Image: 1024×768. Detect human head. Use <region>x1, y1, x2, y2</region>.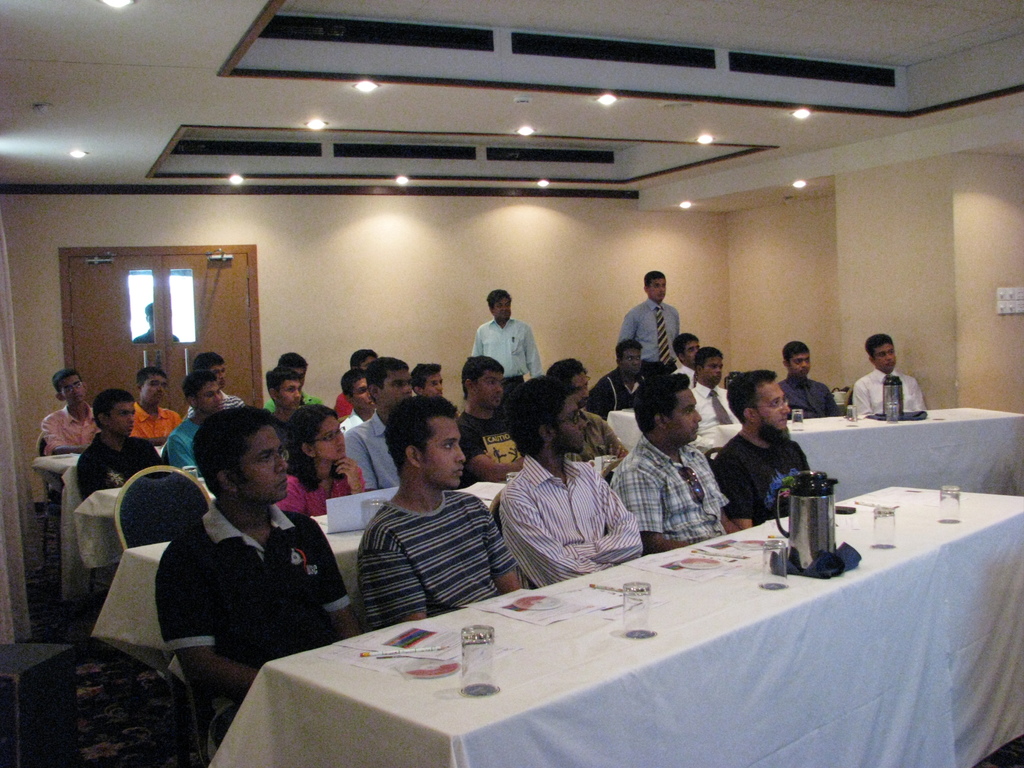
<region>865, 331, 895, 376</region>.
